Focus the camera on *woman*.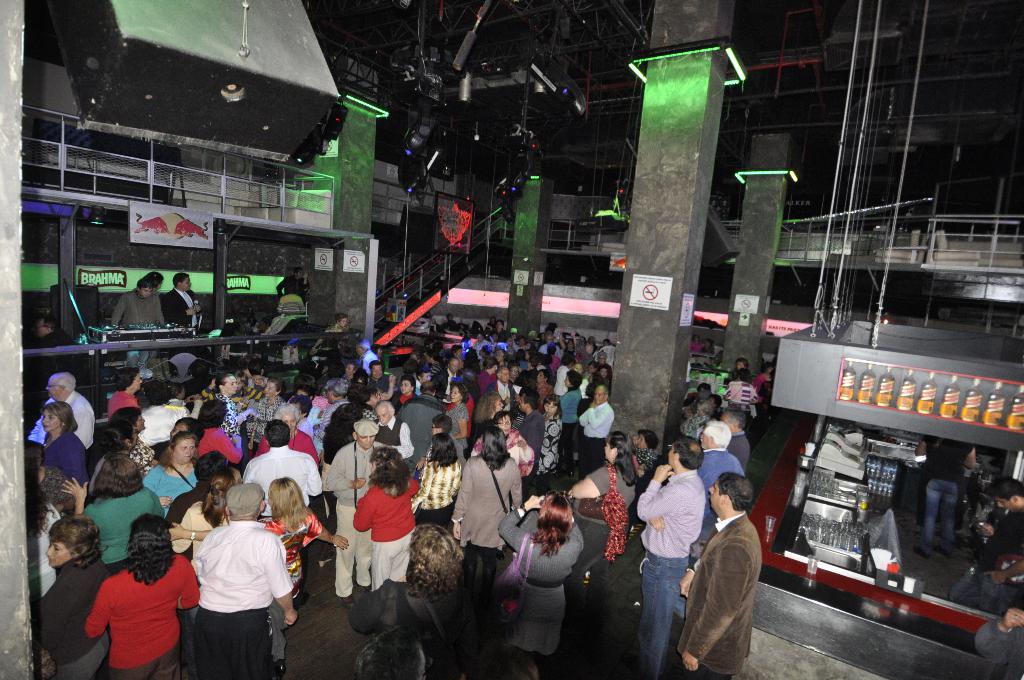
Focus region: bbox=(139, 434, 207, 502).
